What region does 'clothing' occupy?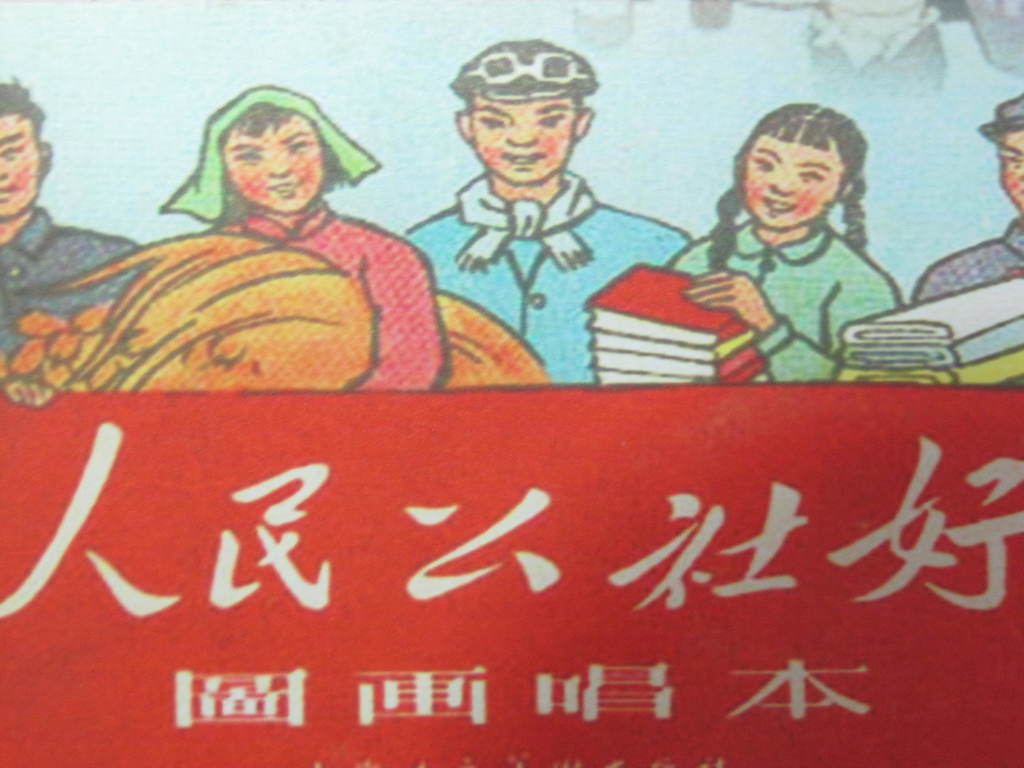
(404,172,692,385).
